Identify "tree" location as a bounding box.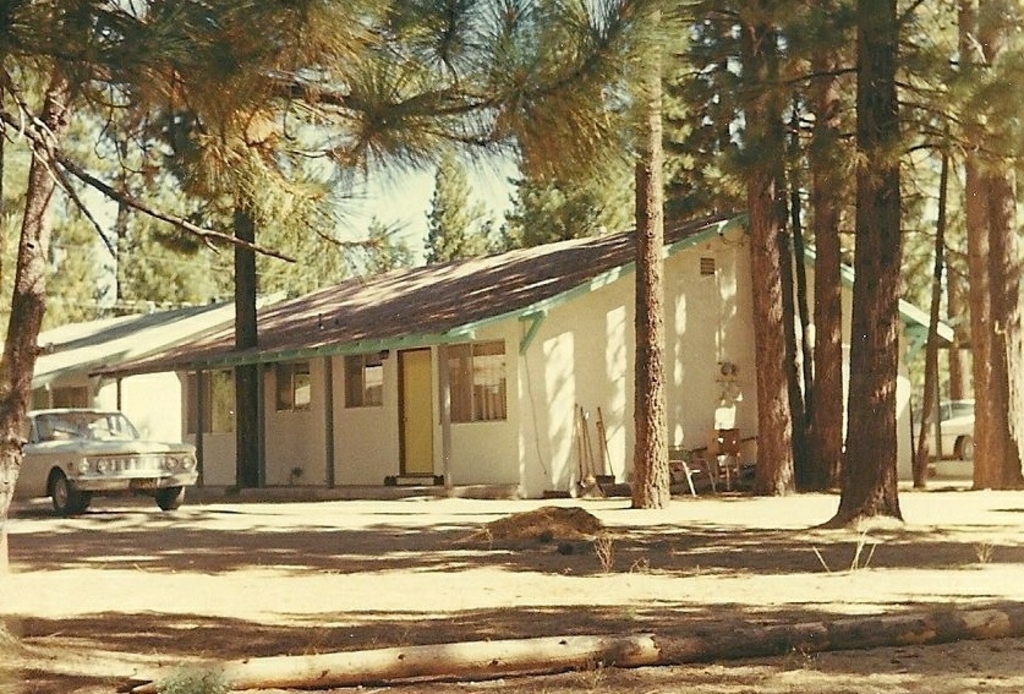
bbox=(513, 149, 639, 242).
